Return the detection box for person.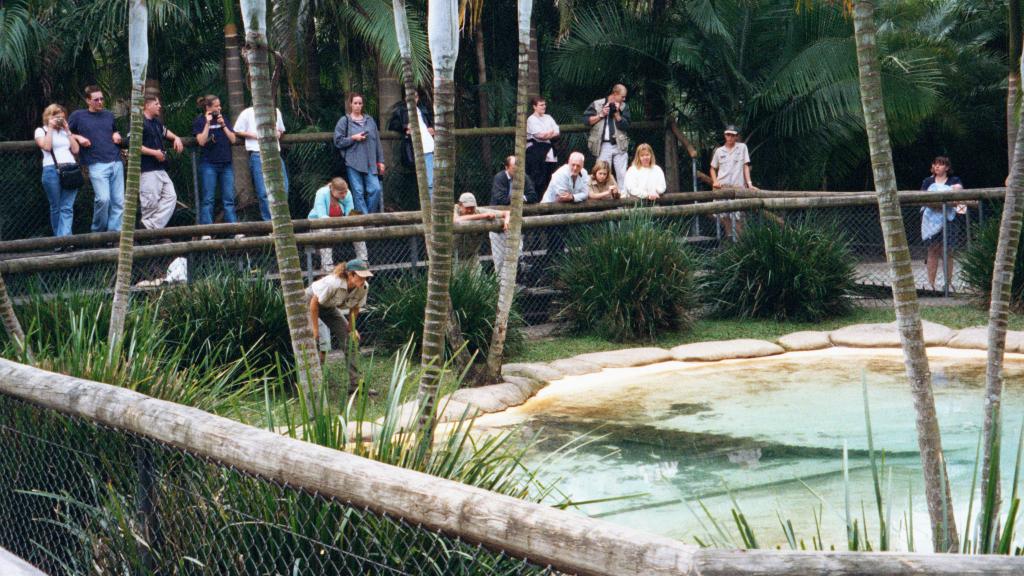
region(331, 88, 381, 215).
